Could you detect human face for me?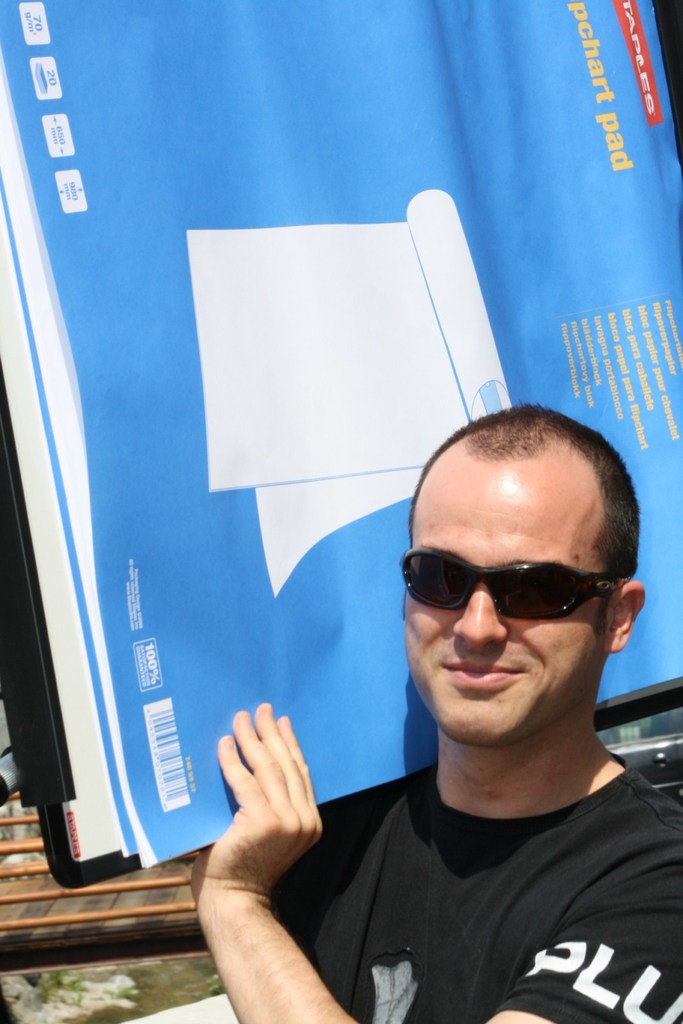
Detection result: (406, 461, 622, 745).
